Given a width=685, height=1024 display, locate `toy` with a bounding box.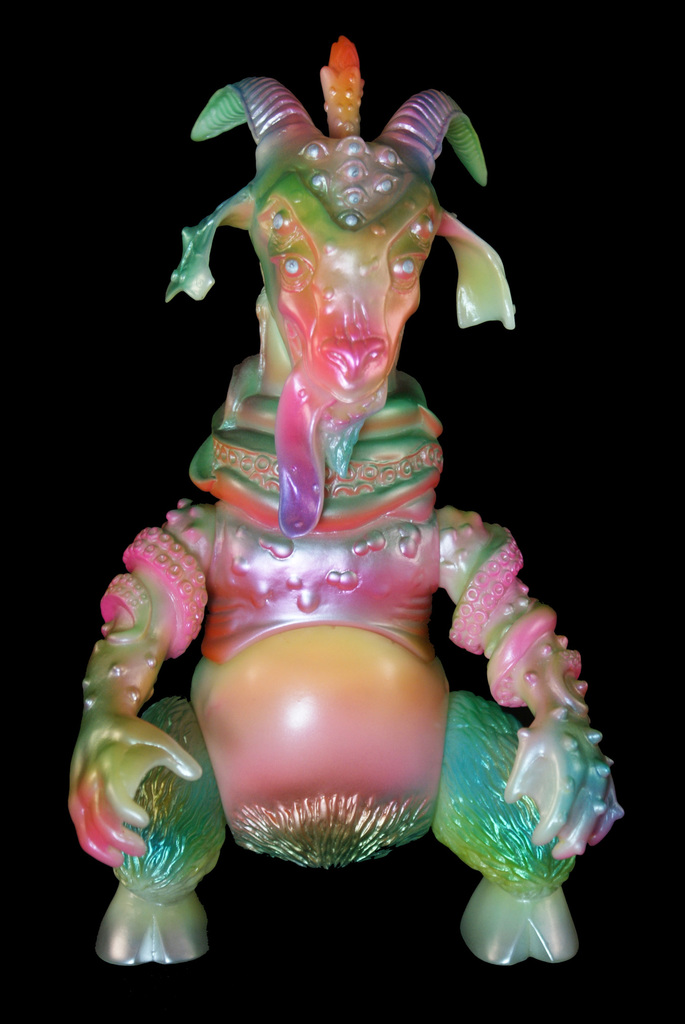
Located: 64,45,638,962.
